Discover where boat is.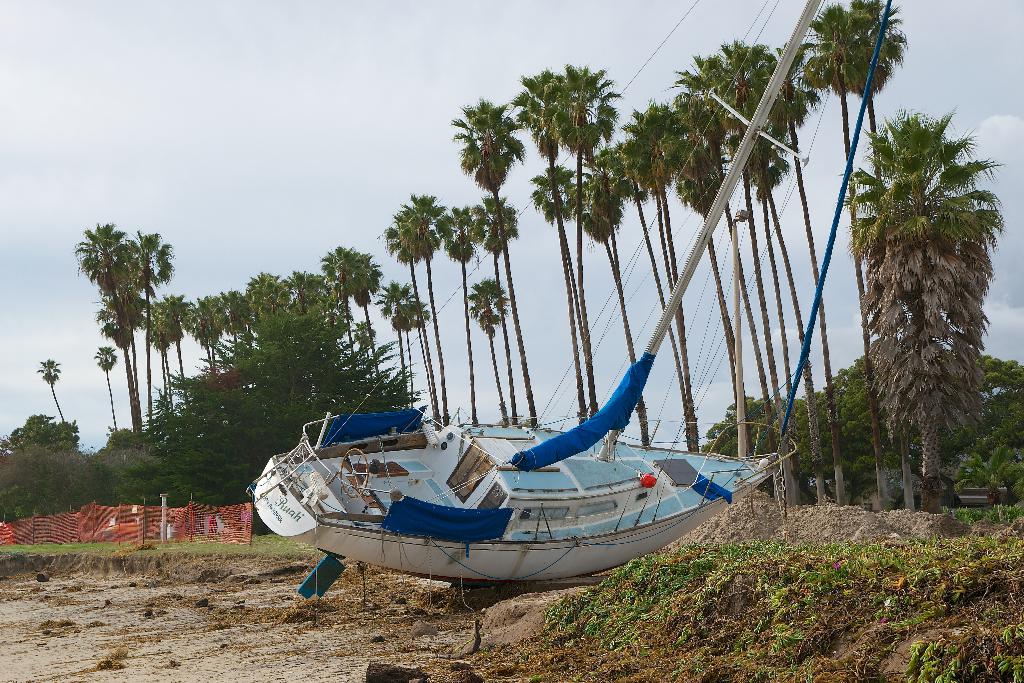
Discovered at region(243, 0, 892, 586).
